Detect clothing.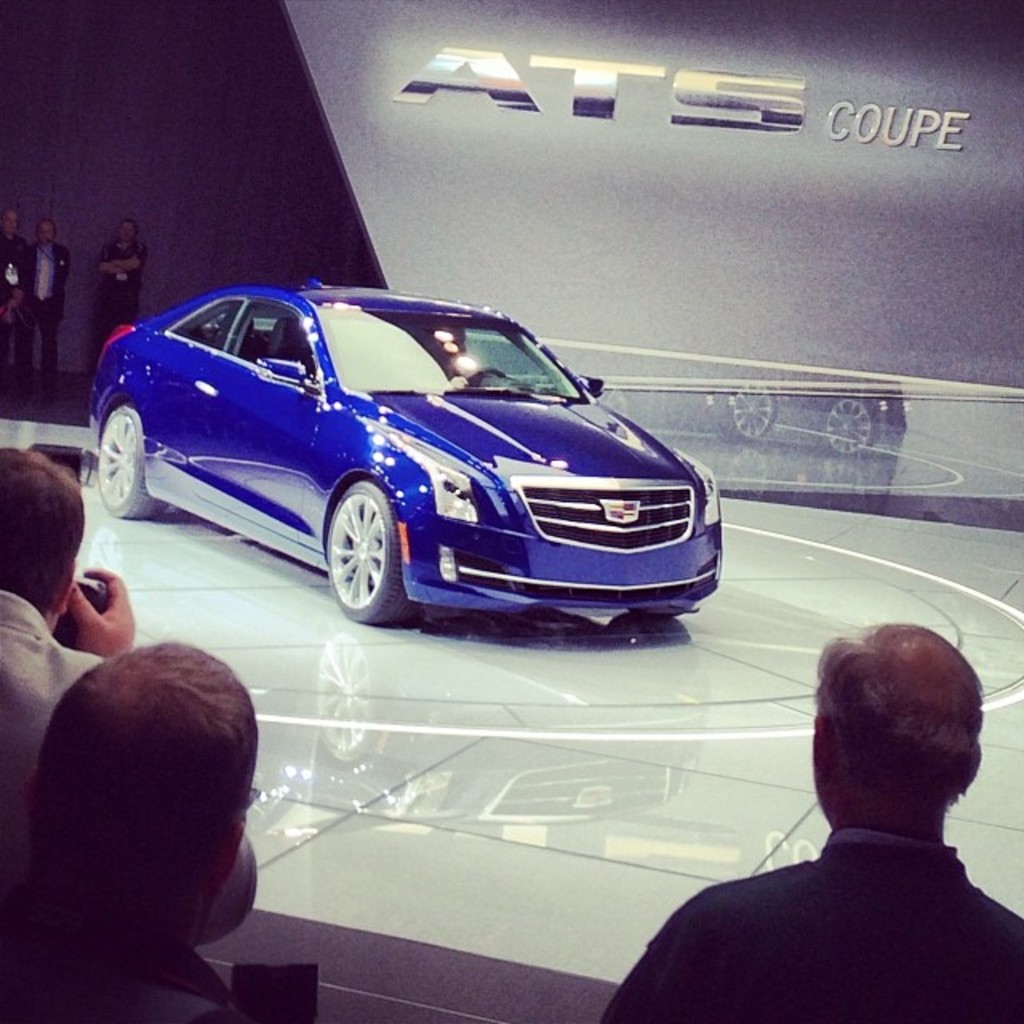
Detected at {"x1": 98, "y1": 240, "x2": 141, "y2": 368}.
